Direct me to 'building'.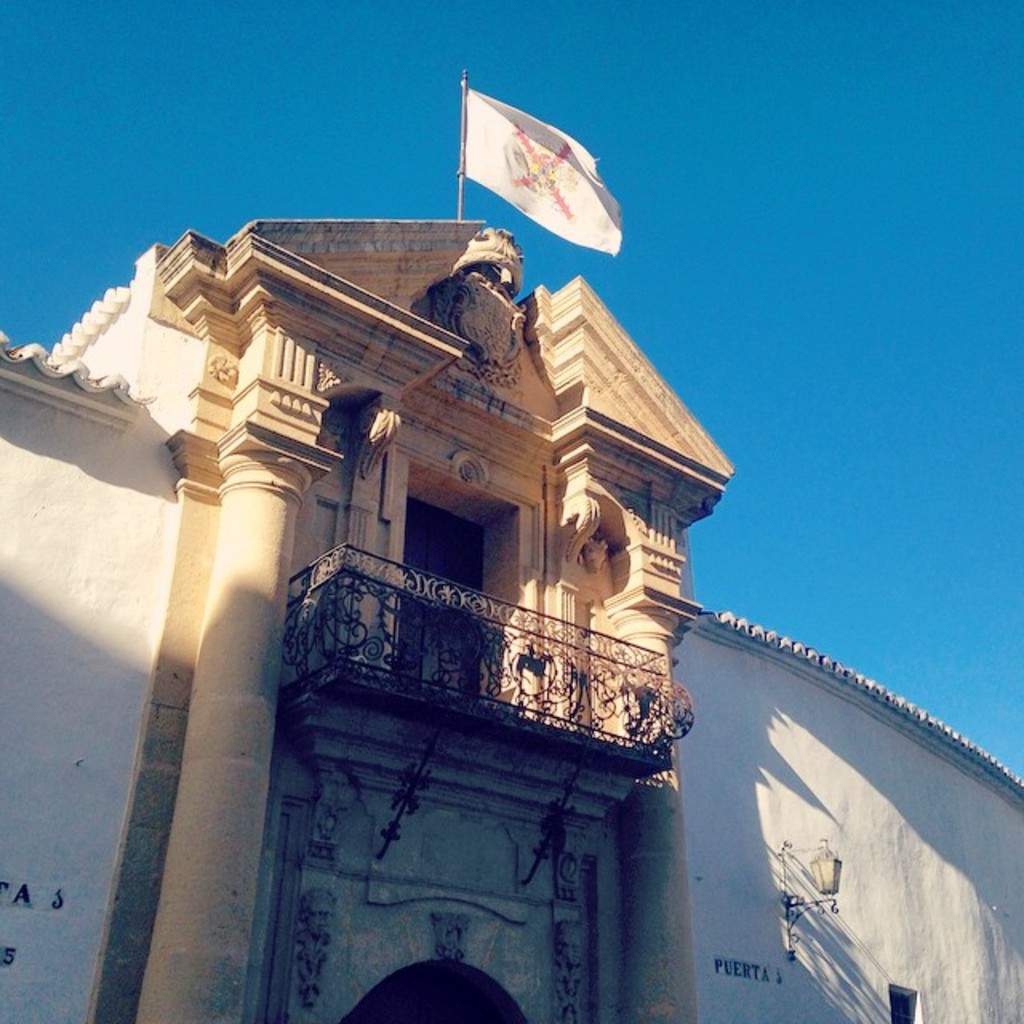
Direction: [0, 222, 1022, 1022].
